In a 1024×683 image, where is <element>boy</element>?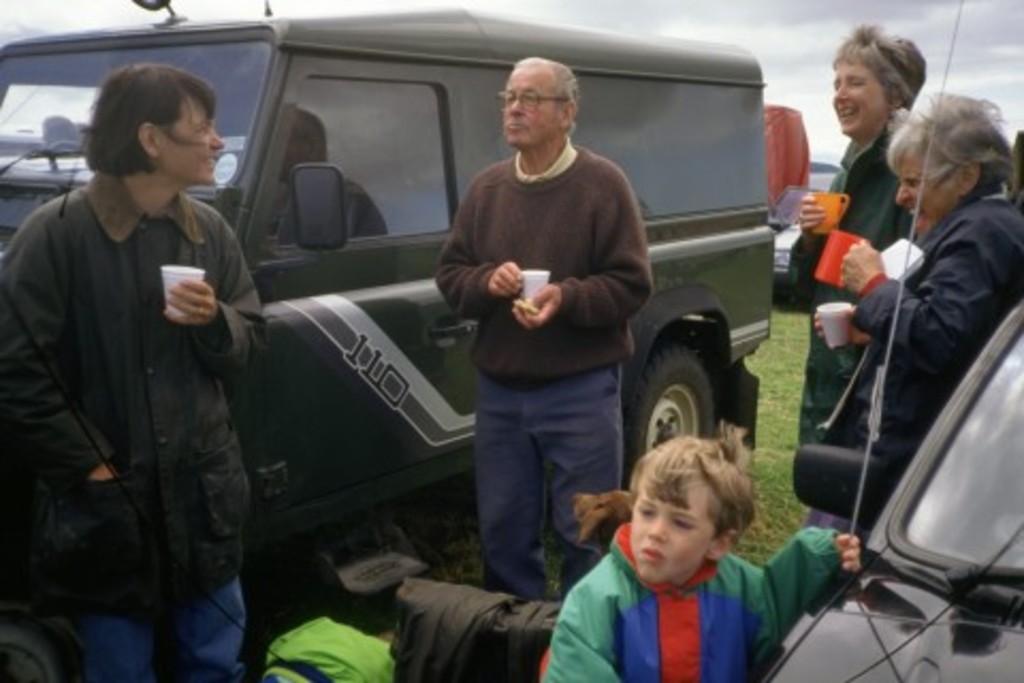
523/431/819/677.
